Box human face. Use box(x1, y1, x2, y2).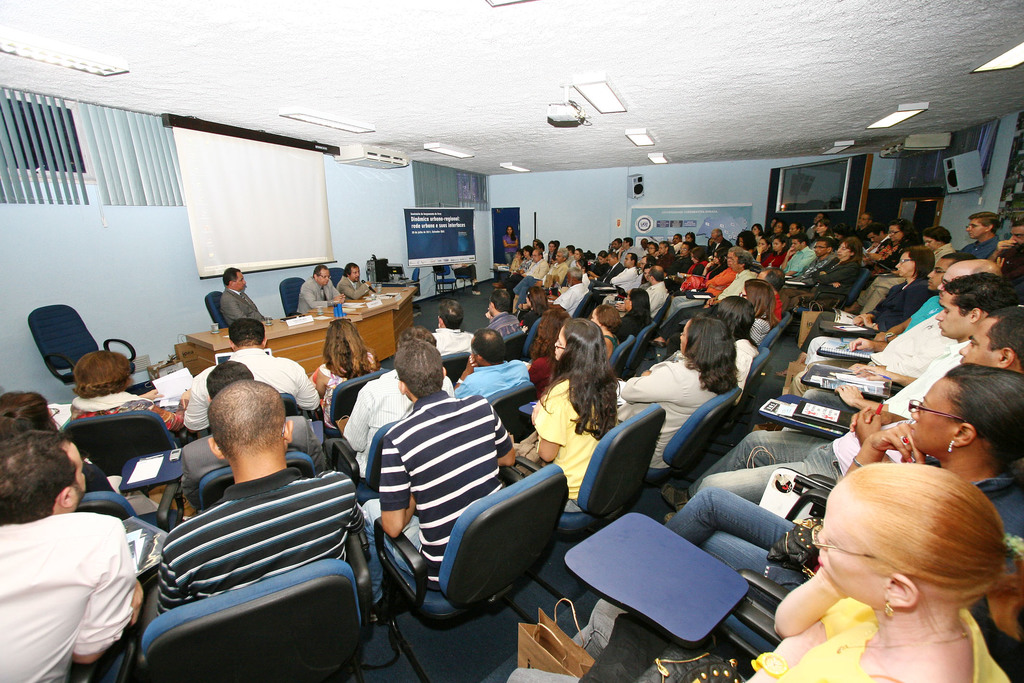
box(525, 297, 534, 306).
